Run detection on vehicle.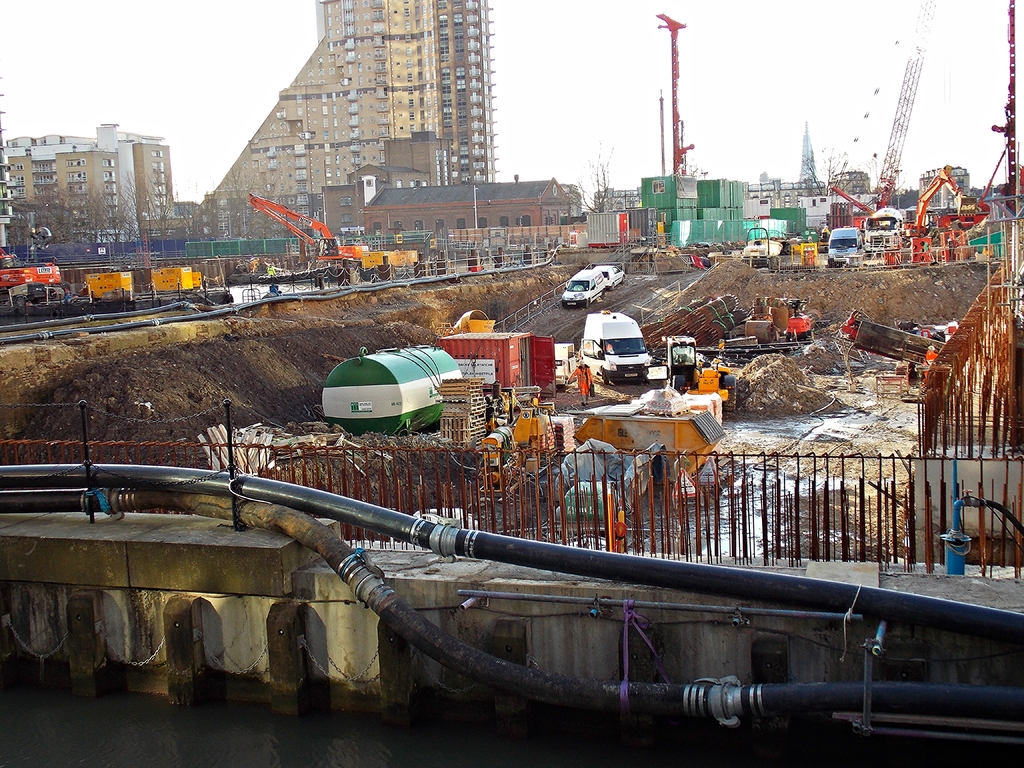
Result: locate(739, 224, 790, 257).
